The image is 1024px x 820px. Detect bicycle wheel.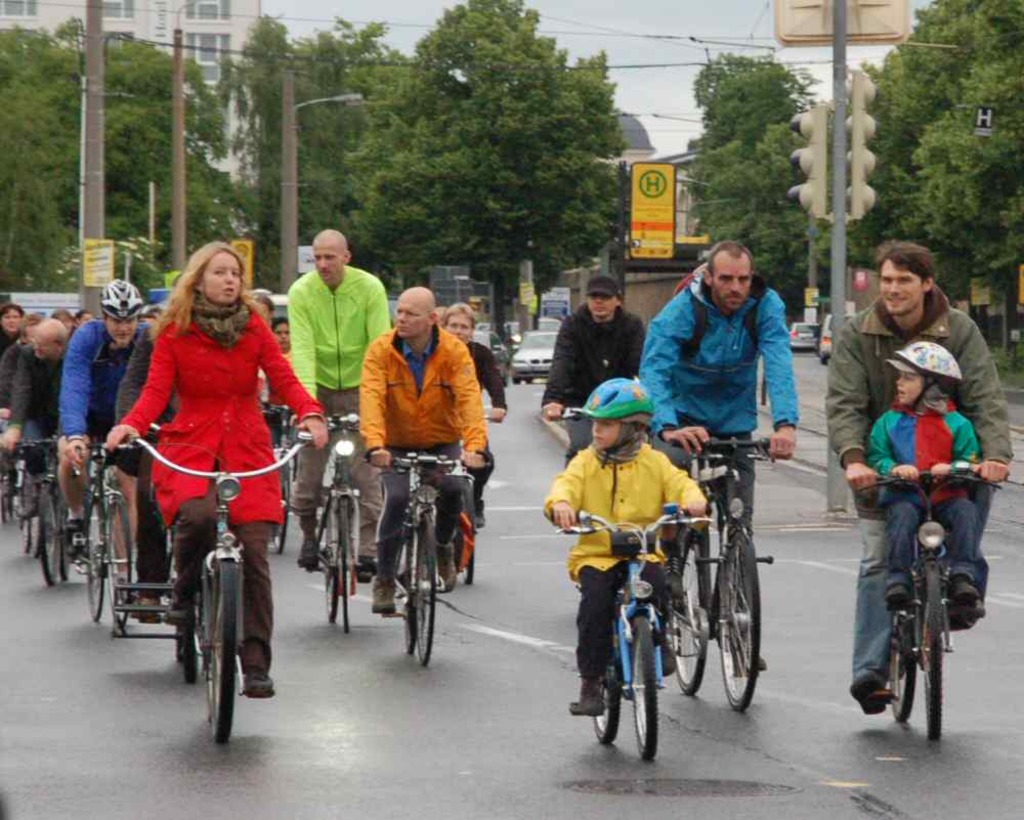
Detection: [34, 477, 53, 588].
